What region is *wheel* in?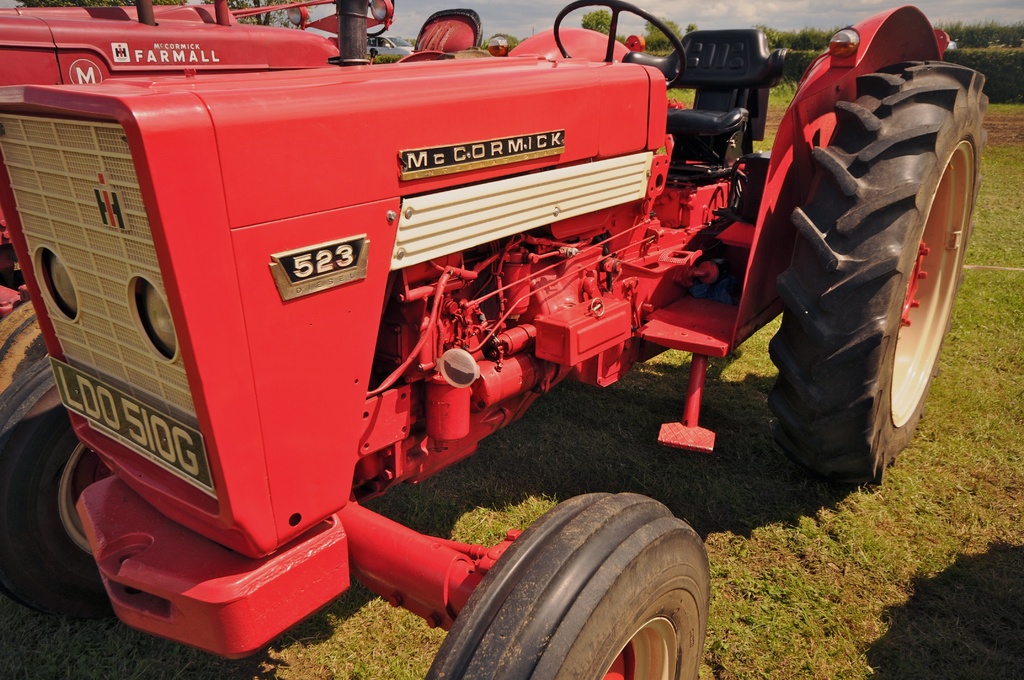
x1=0 y1=396 x2=136 y2=609.
